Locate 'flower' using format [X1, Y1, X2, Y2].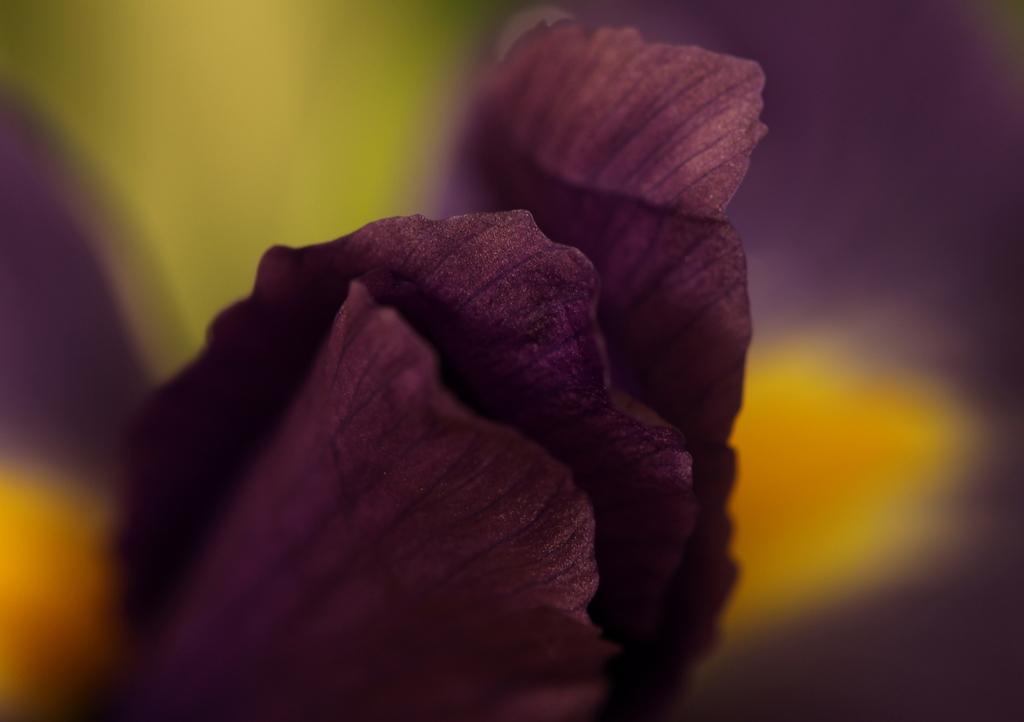
[143, 191, 736, 626].
